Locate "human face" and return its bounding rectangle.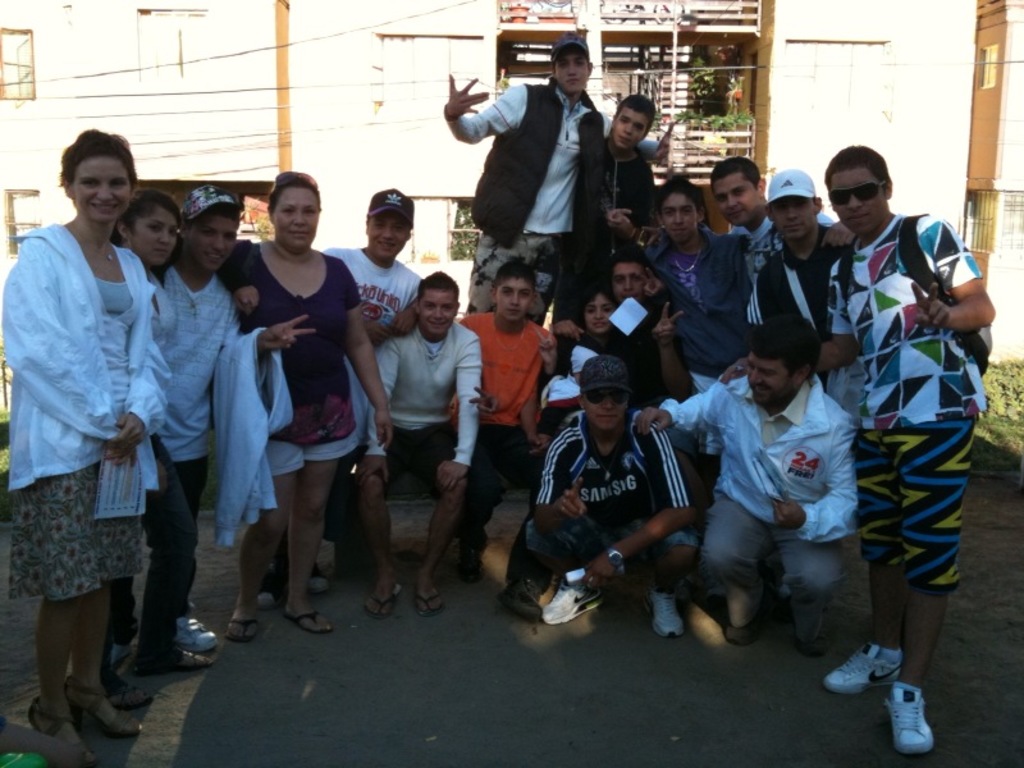
Rect(713, 178, 759, 227).
